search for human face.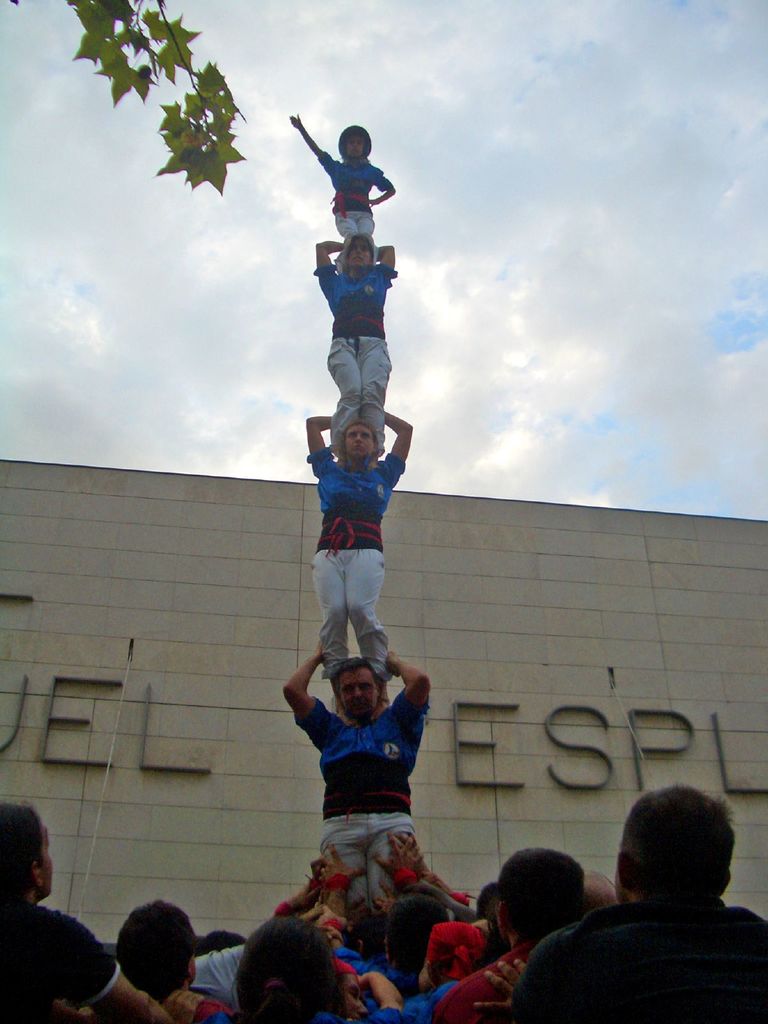
Found at <region>342, 125, 367, 159</region>.
